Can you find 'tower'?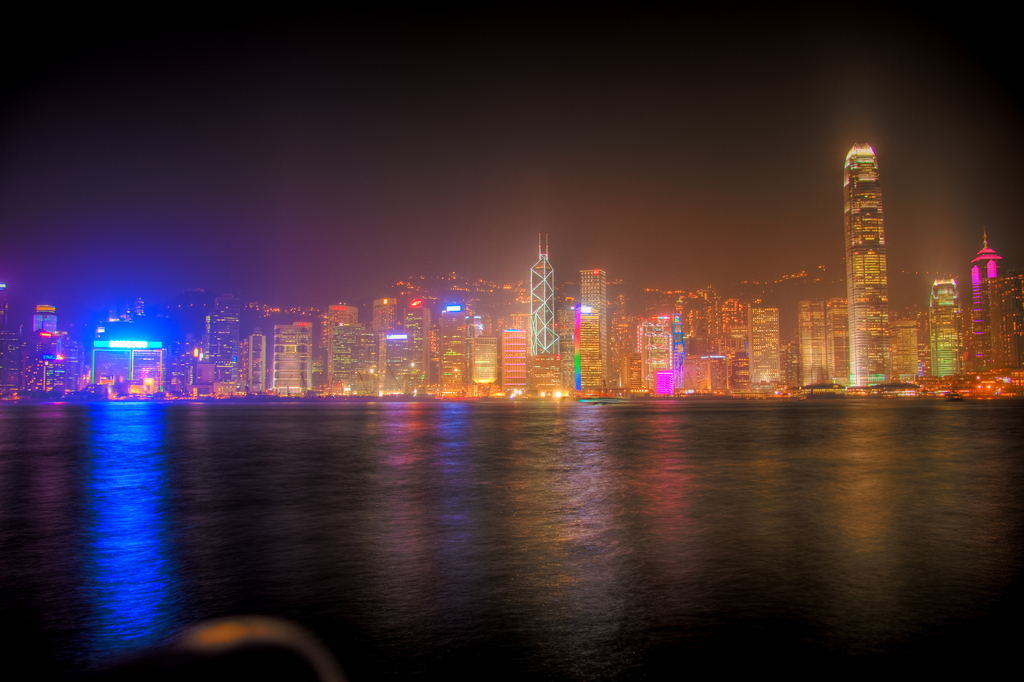
Yes, bounding box: crop(449, 313, 474, 391).
